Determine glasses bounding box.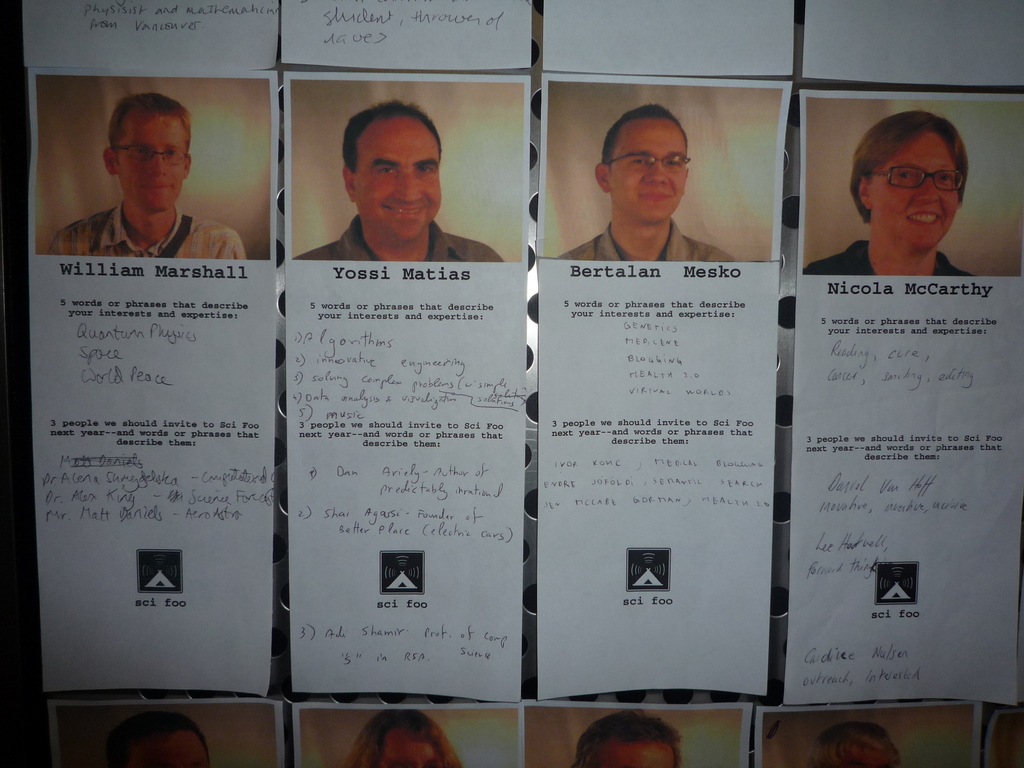
Determined: [x1=105, y1=145, x2=191, y2=171].
